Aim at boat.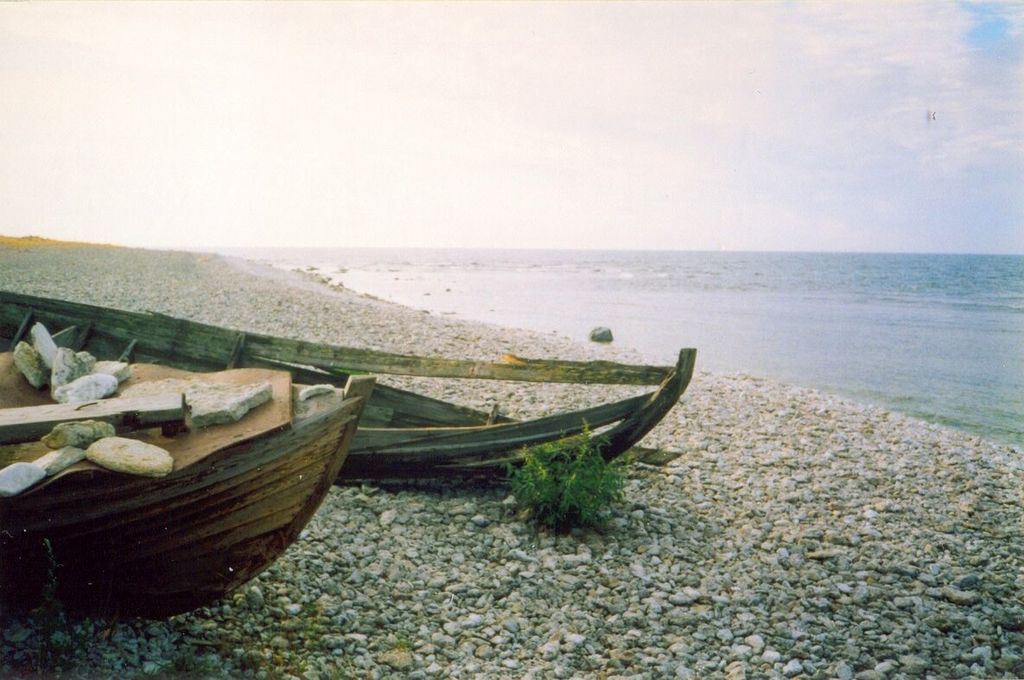
Aimed at [0,295,696,493].
